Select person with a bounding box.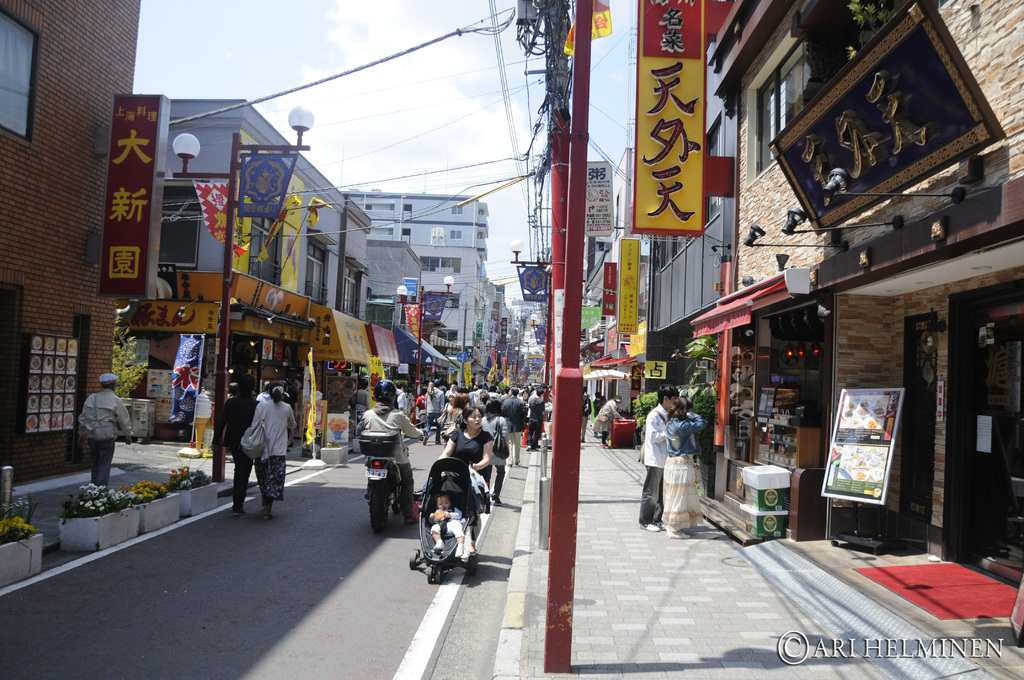
rect(502, 391, 525, 464).
